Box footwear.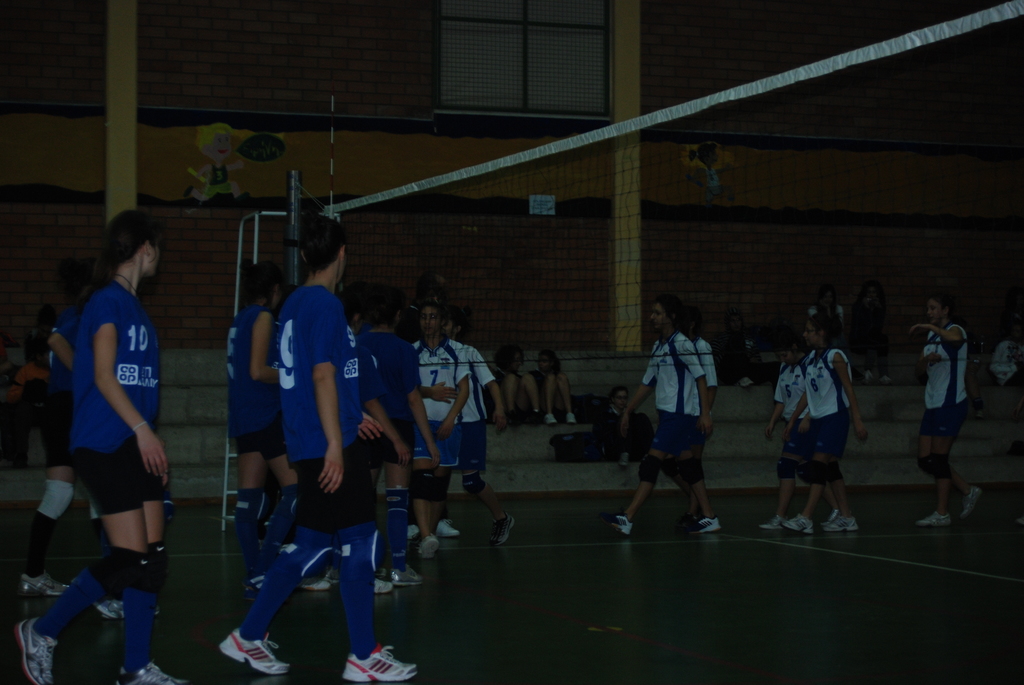
bbox=(92, 592, 158, 620).
